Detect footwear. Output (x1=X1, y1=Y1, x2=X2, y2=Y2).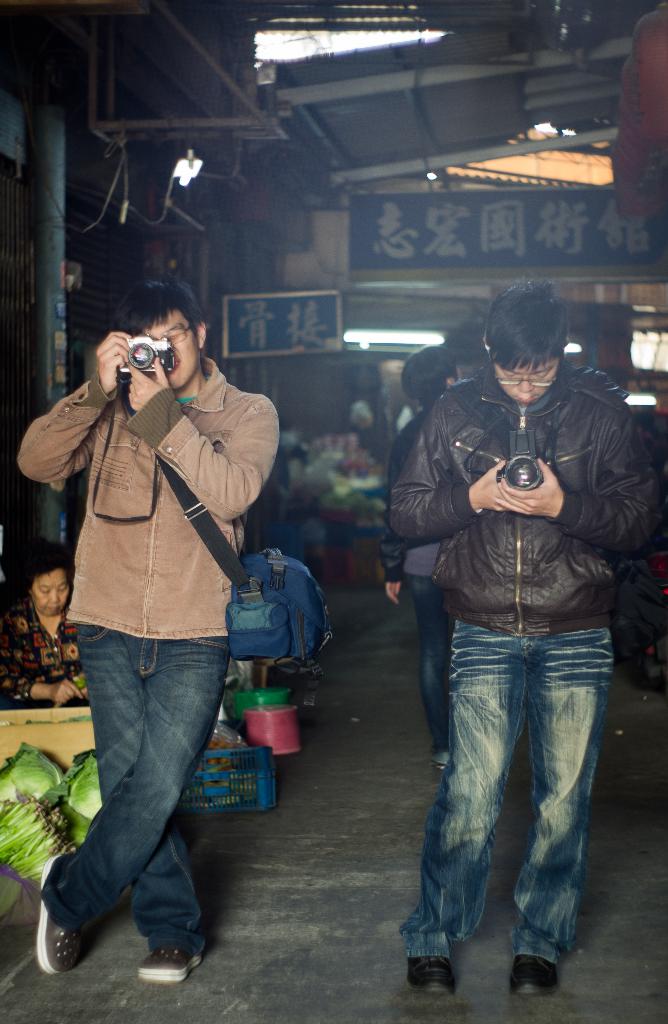
(x1=398, y1=935, x2=458, y2=1002).
